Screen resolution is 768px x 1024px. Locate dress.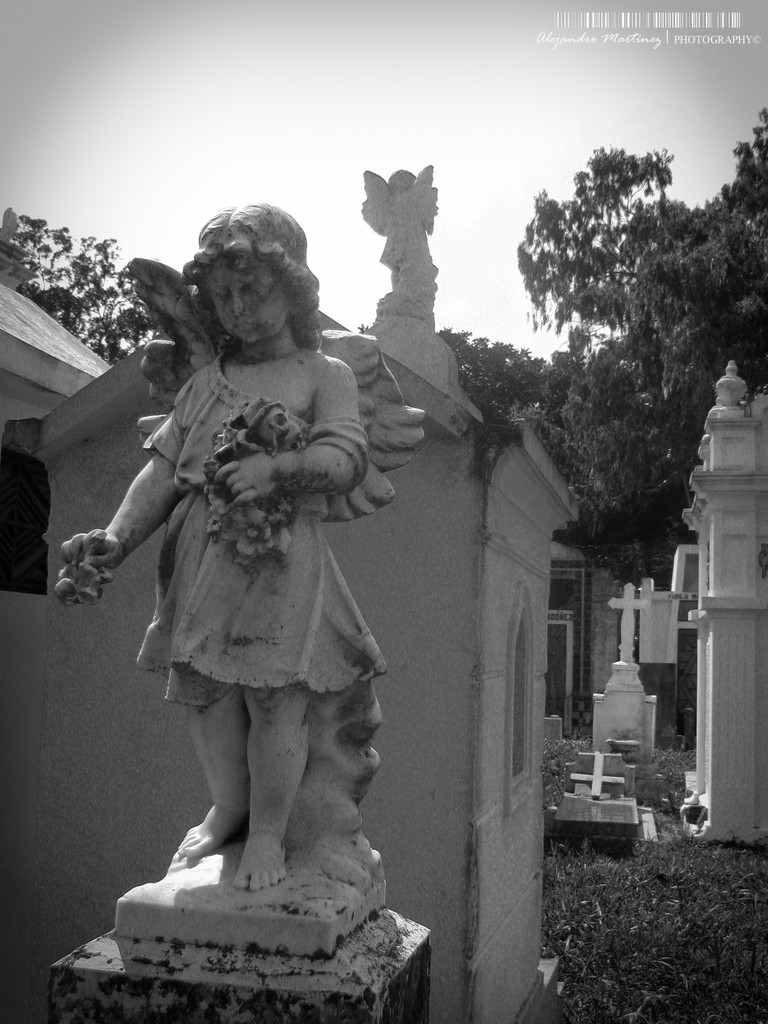
138:356:387:702.
